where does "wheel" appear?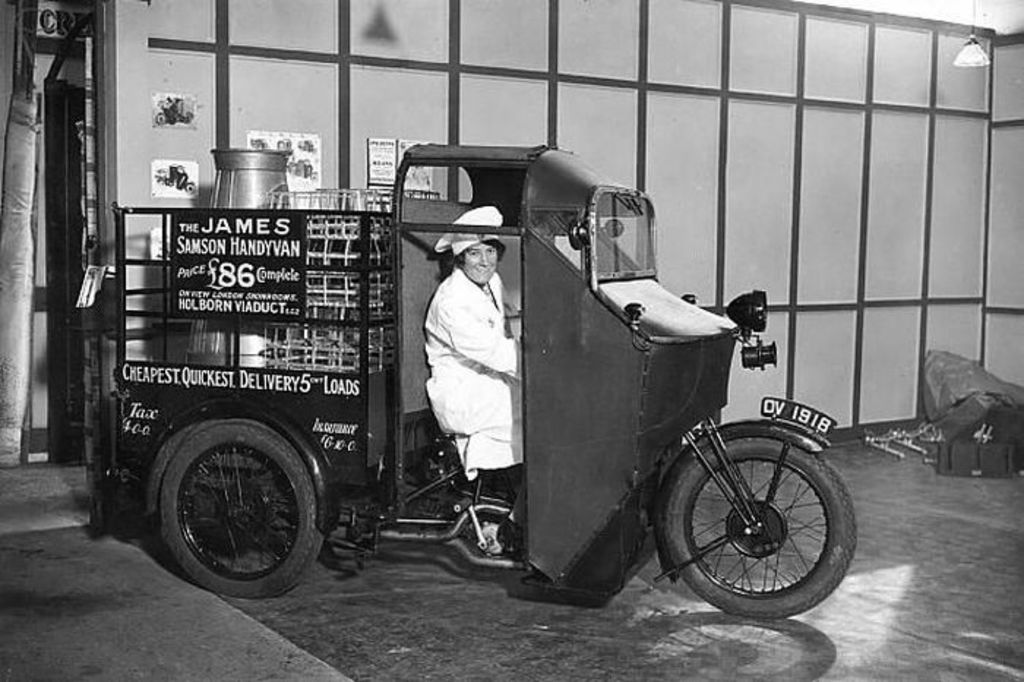
Appears at crop(157, 416, 325, 600).
